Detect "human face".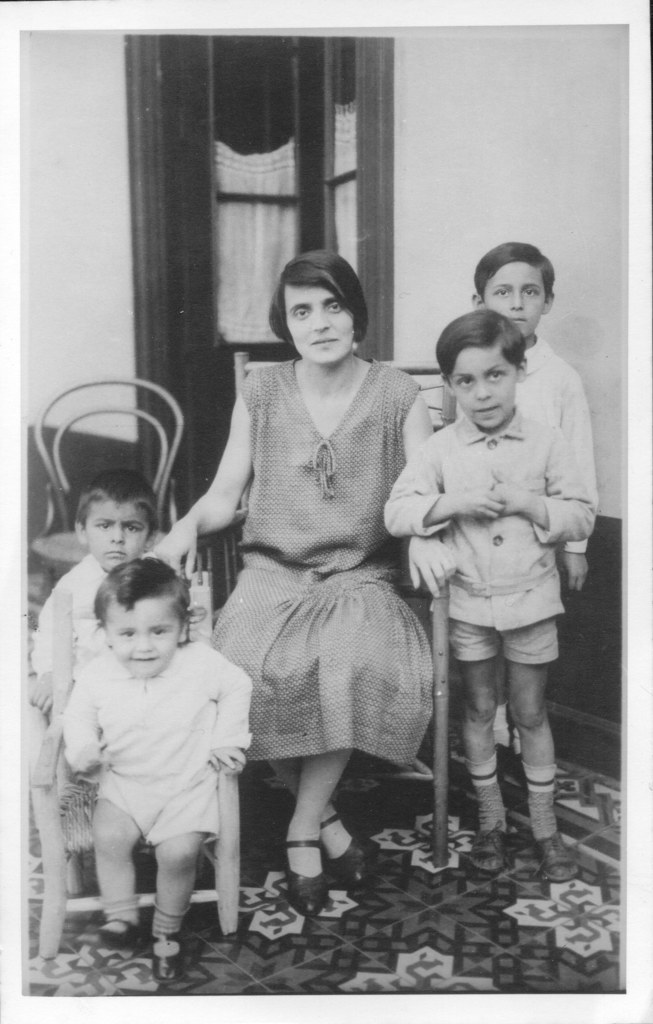
Detected at rect(282, 286, 357, 367).
